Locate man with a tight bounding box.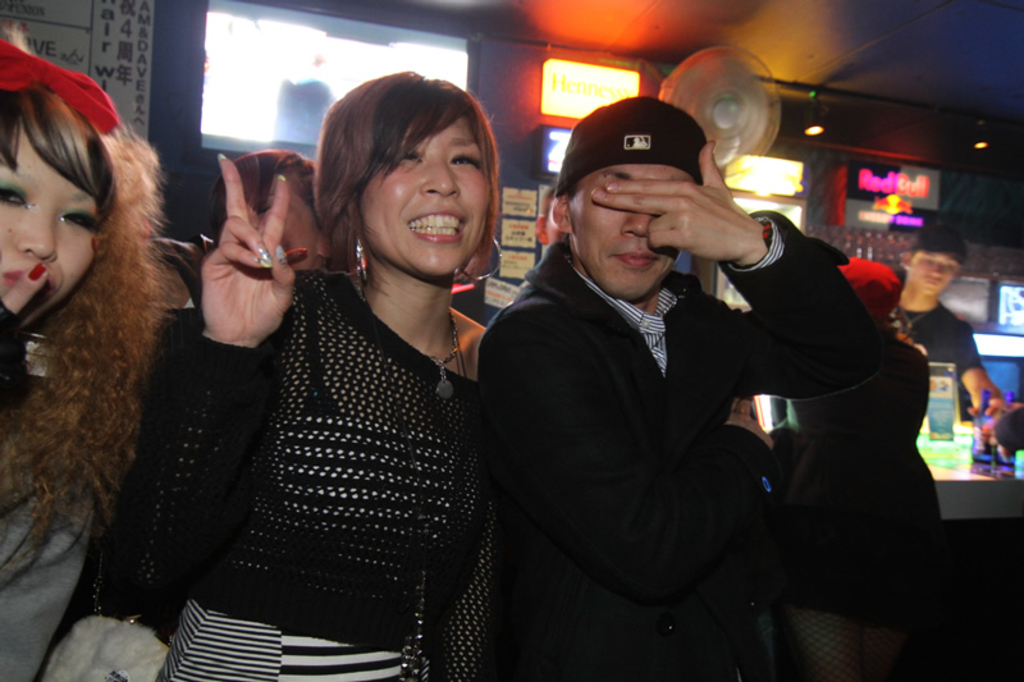
{"left": 475, "top": 95, "right": 884, "bottom": 681}.
